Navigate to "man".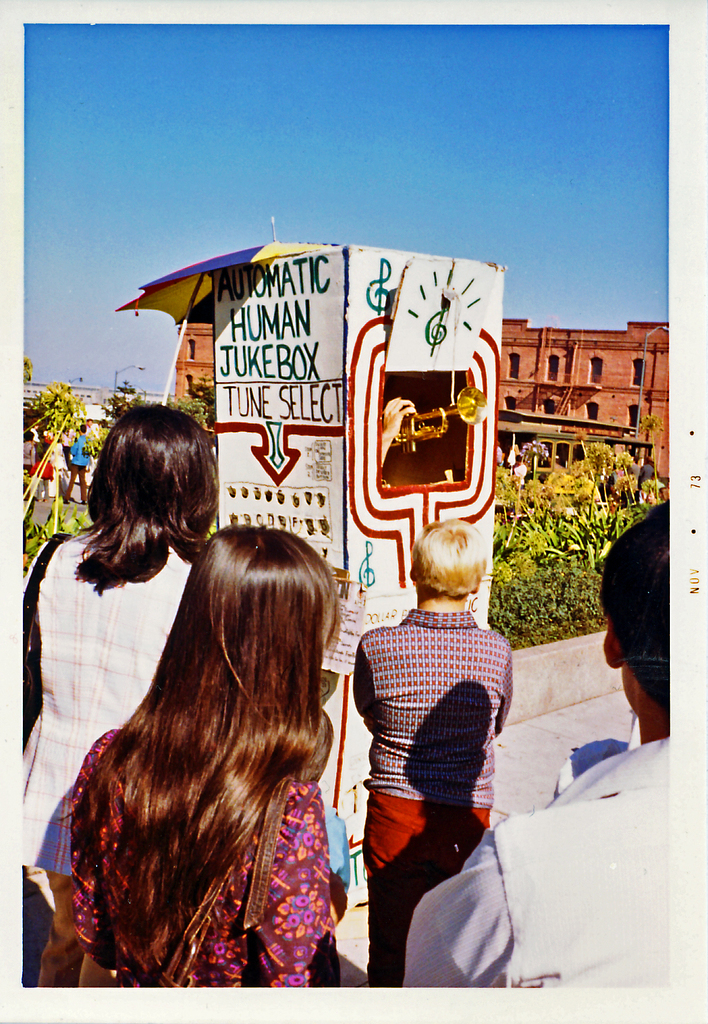
Navigation target: [405, 502, 671, 986].
